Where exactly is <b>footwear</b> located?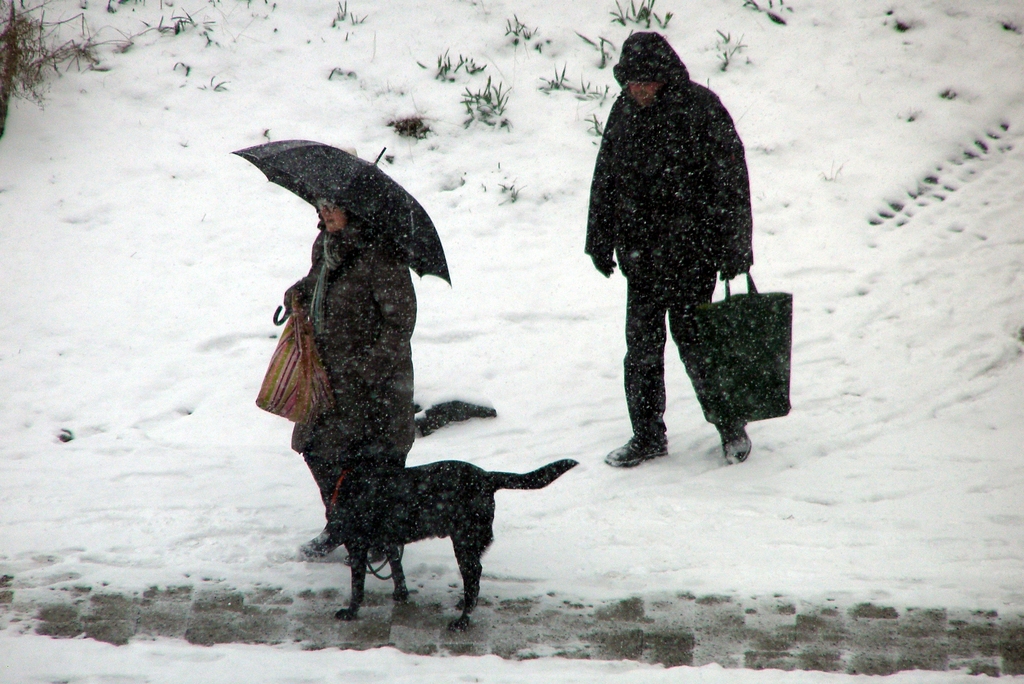
Its bounding box is [left=604, top=425, right=672, bottom=473].
